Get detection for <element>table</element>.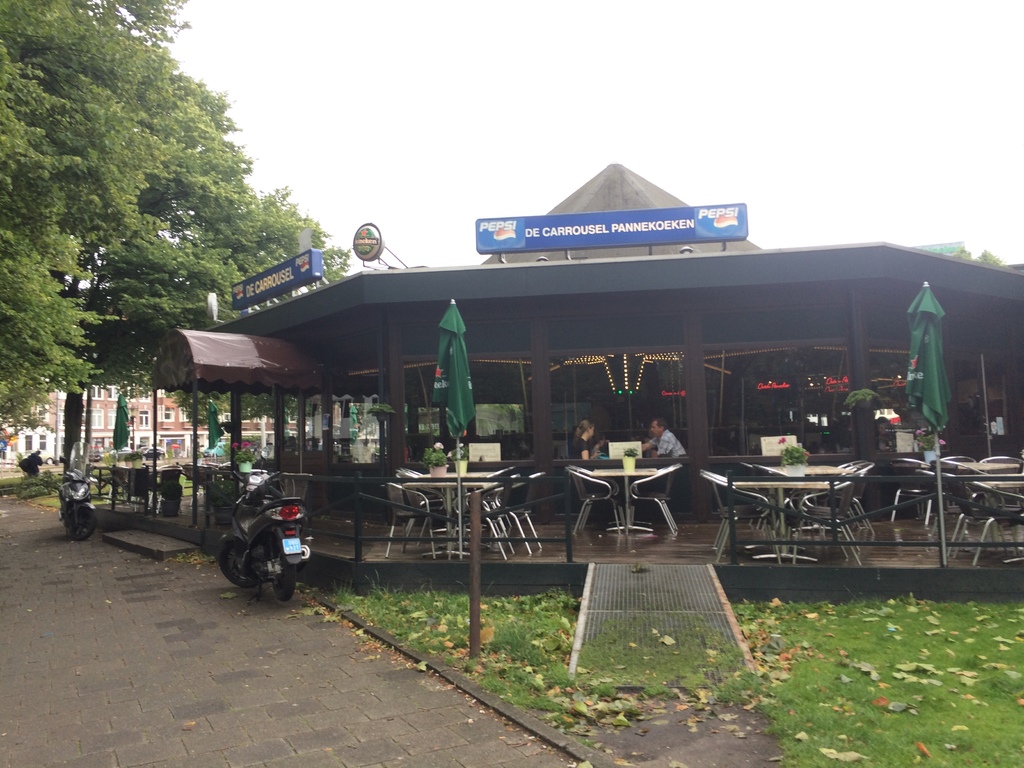
Detection: box(591, 466, 658, 531).
